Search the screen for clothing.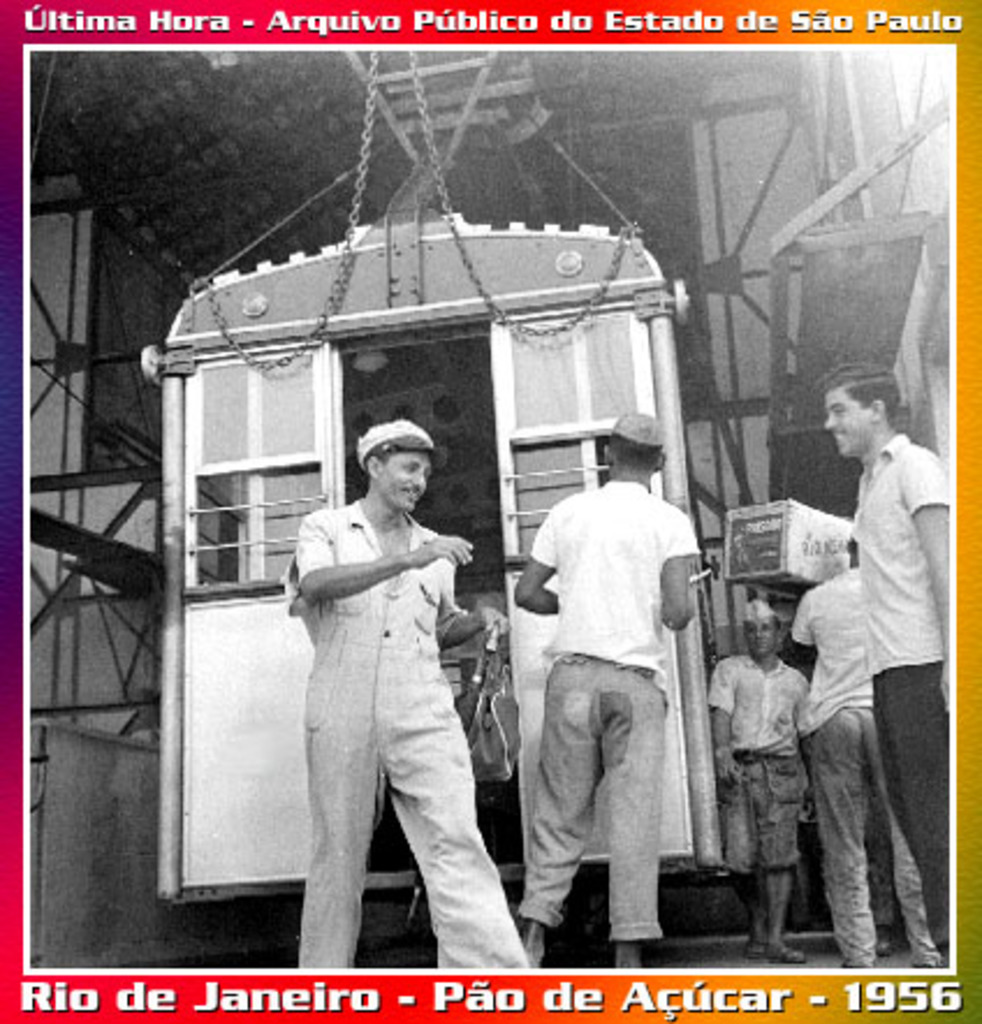
Found at <bbox>280, 456, 514, 934</bbox>.
